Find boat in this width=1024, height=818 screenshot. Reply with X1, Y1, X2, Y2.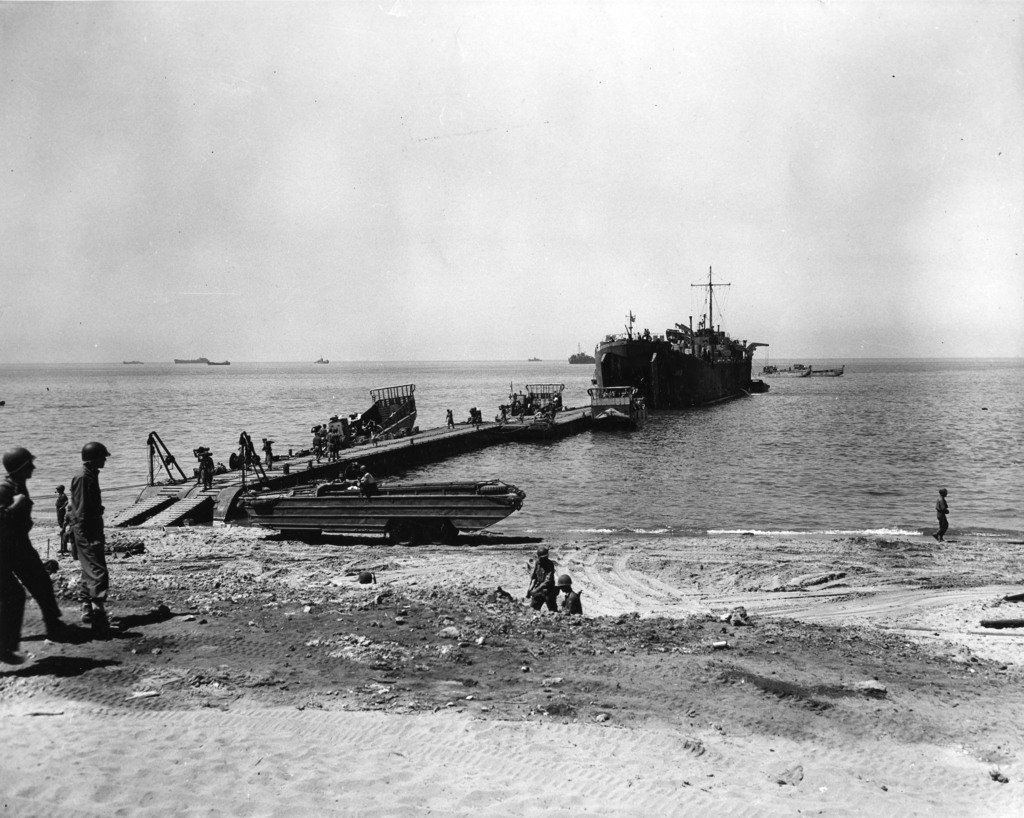
513, 383, 570, 414.
